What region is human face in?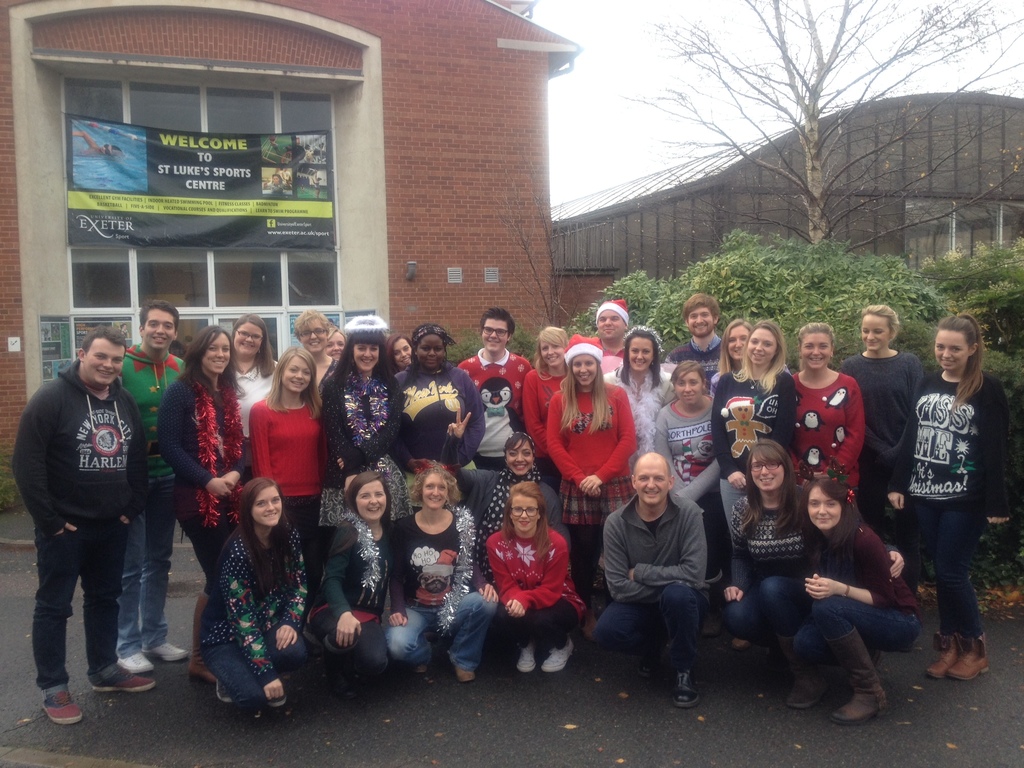
(left=480, top=316, right=511, bottom=356).
